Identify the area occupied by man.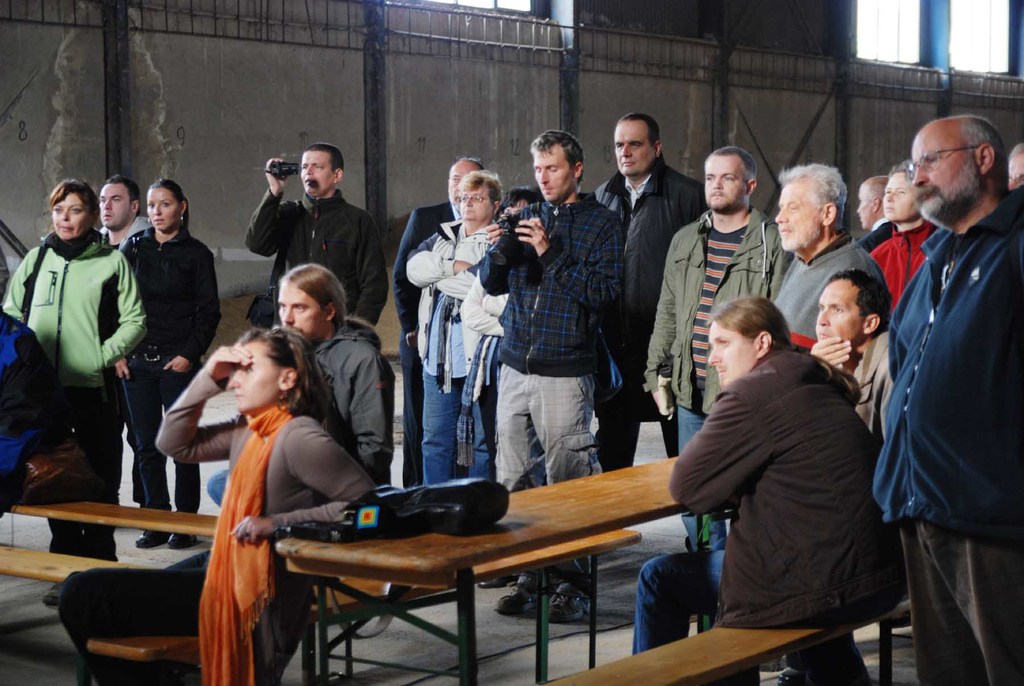
Area: 396 149 485 485.
